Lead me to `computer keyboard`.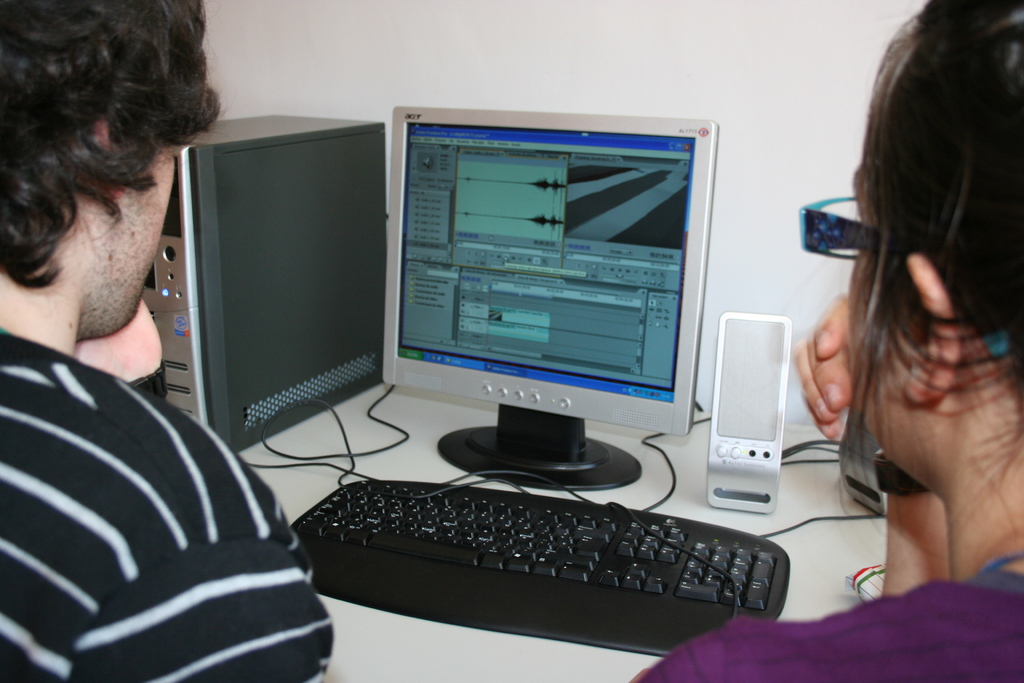
Lead to 291, 475, 790, 656.
